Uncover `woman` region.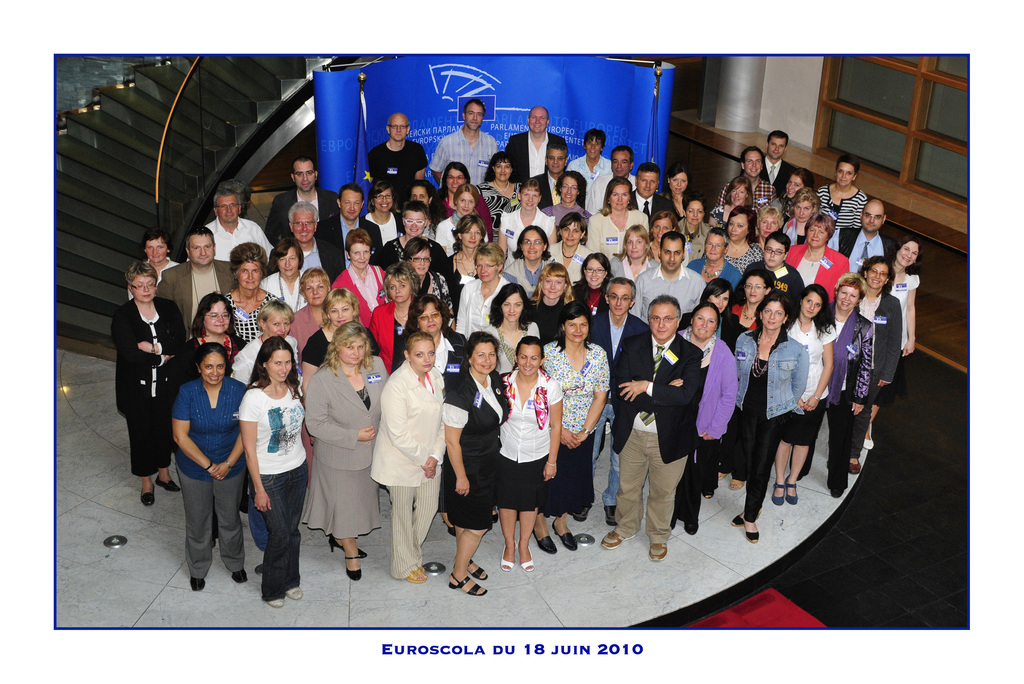
Uncovered: <bbox>784, 214, 847, 301</bbox>.
